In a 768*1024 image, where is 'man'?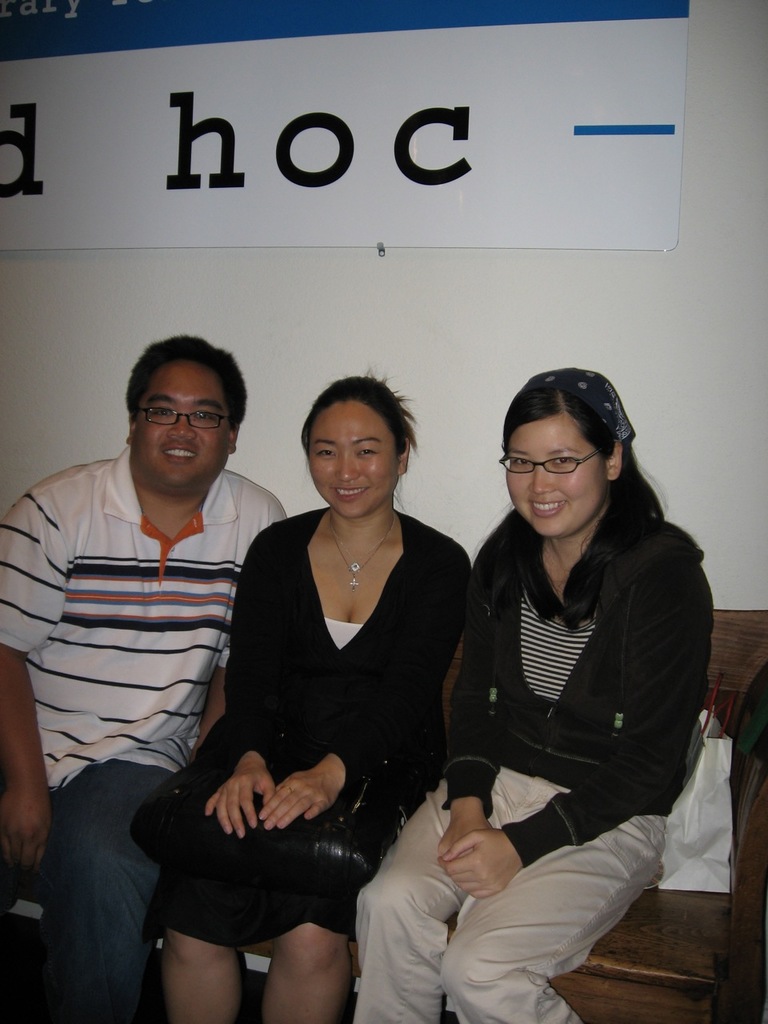
12,325,298,978.
